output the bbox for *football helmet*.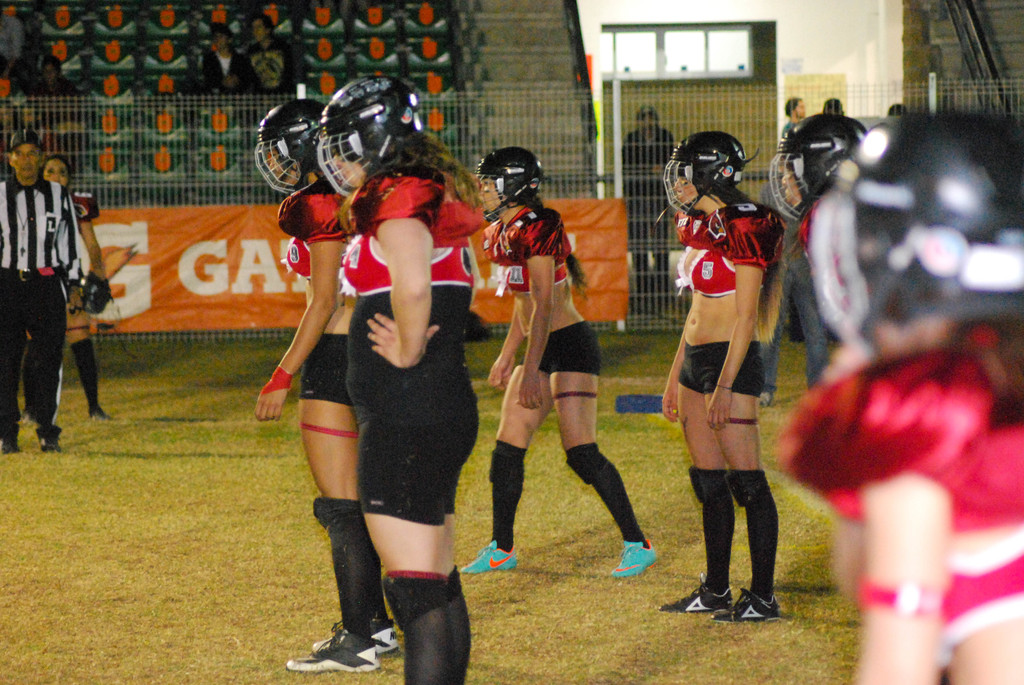
rect(808, 107, 1023, 365).
